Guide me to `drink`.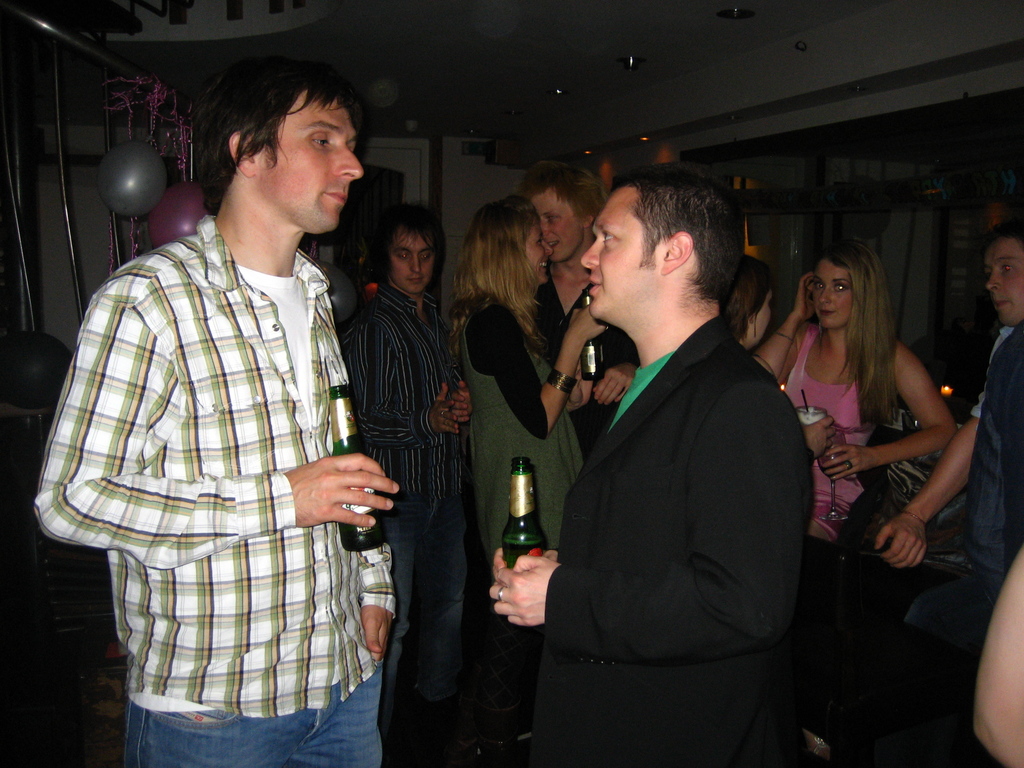
Guidance: {"x1": 801, "y1": 413, "x2": 831, "y2": 429}.
